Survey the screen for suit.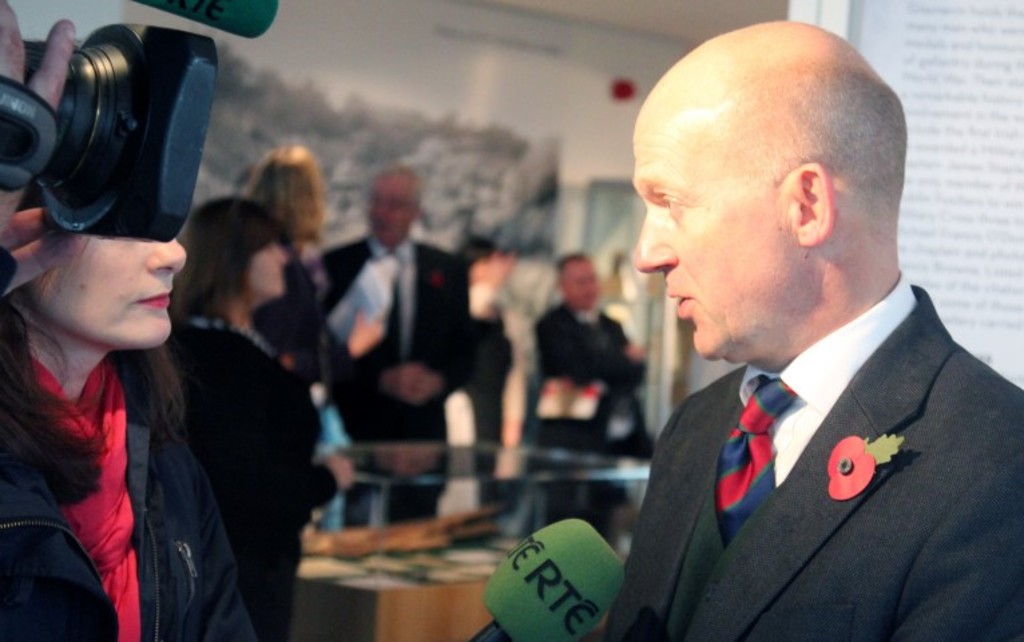
Survey found: (607,187,1023,634).
